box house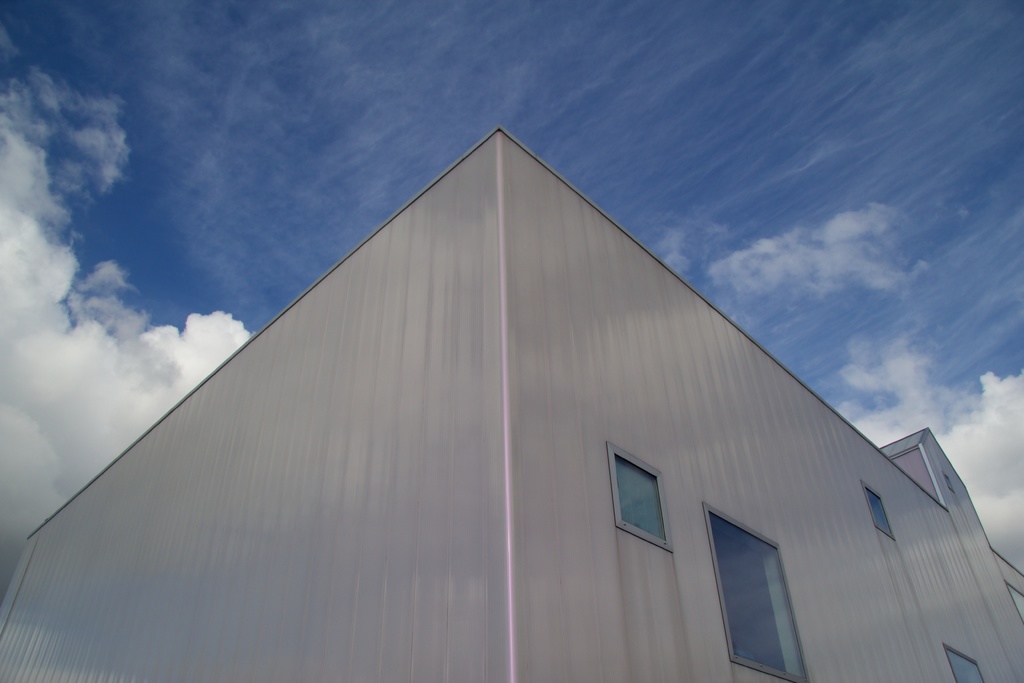
70,90,973,682
